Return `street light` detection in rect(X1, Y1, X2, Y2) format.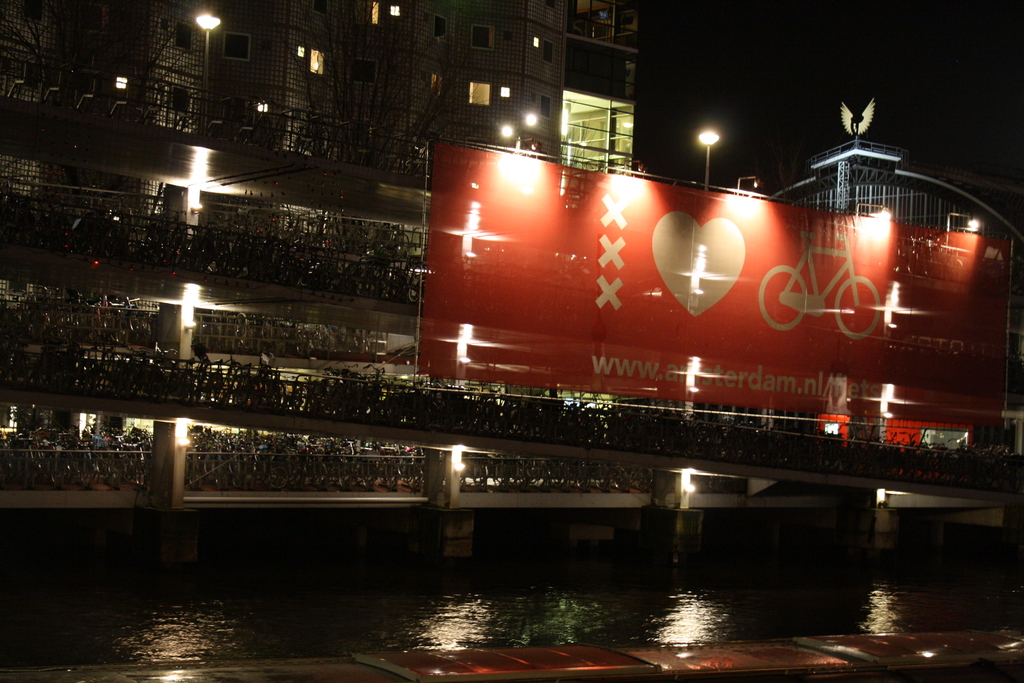
rect(189, 10, 227, 148).
